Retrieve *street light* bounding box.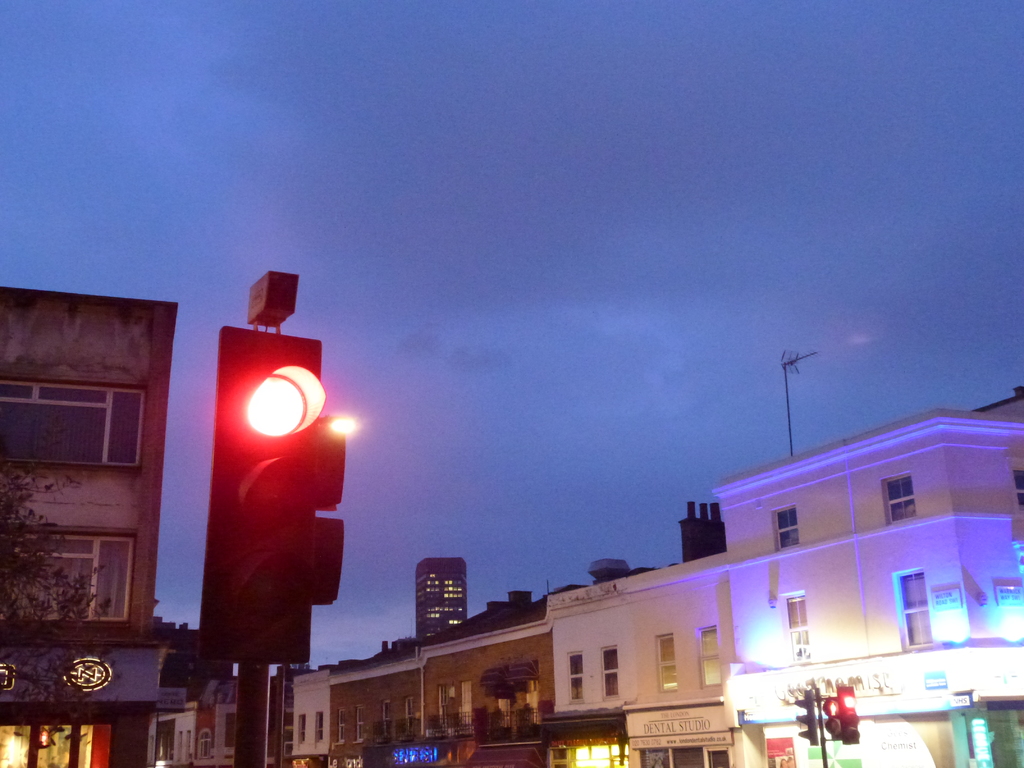
Bounding box: bbox(324, 408, 357, 436).
